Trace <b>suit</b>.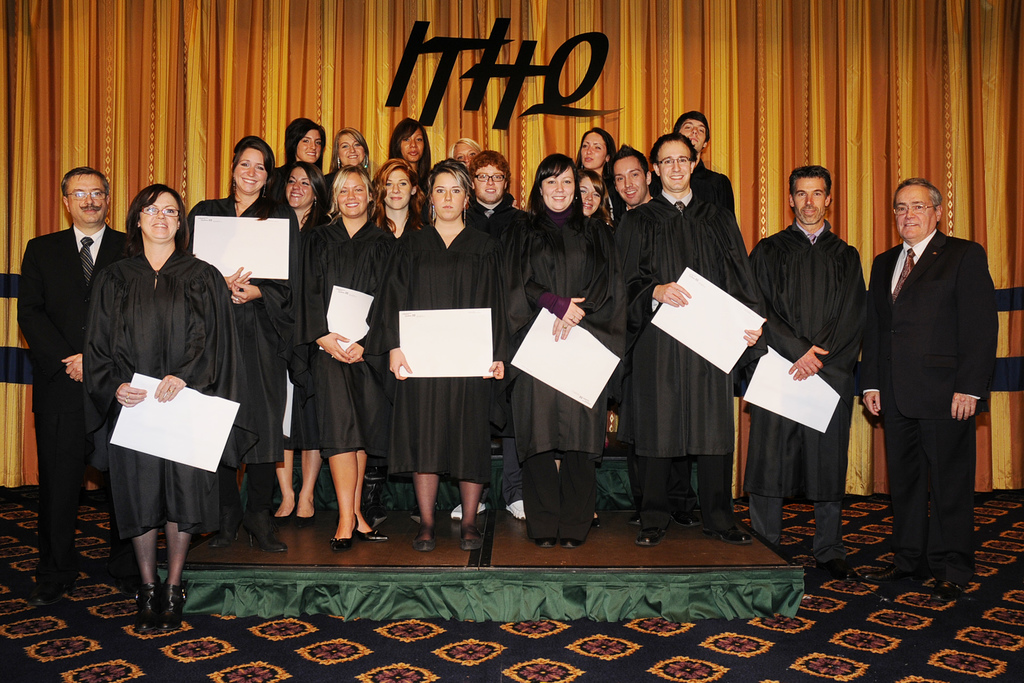
Traced to box(18, 224, 133, 561).
